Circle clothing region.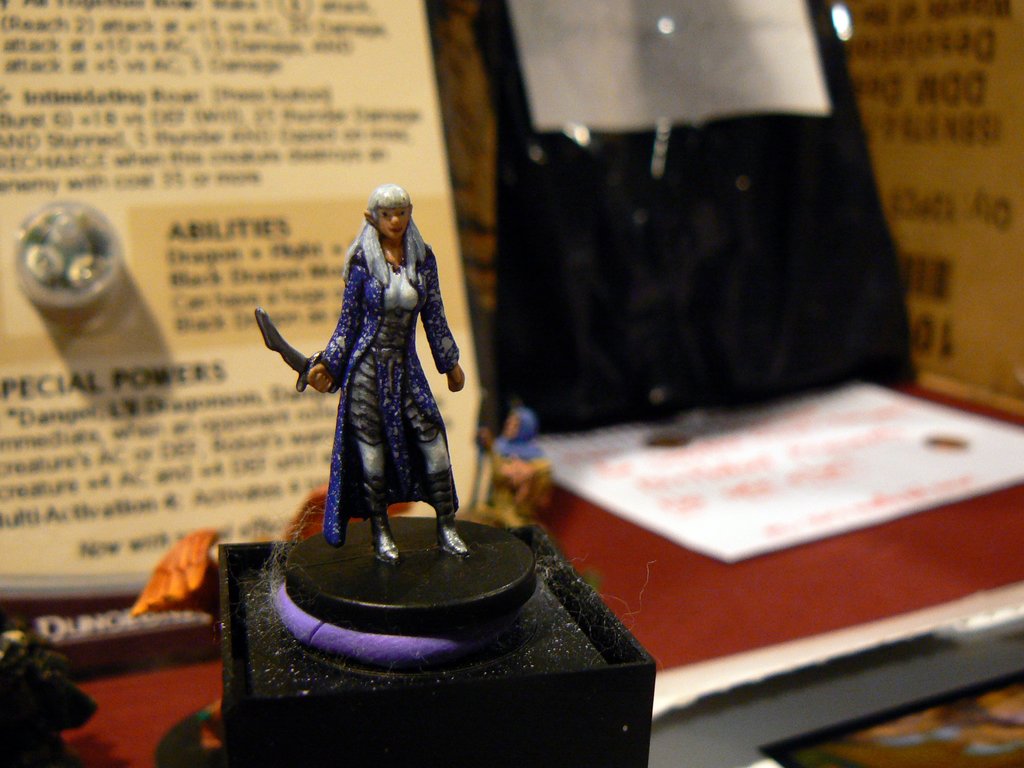
Region: [left=285, top=189, right=461, bottom=553].
